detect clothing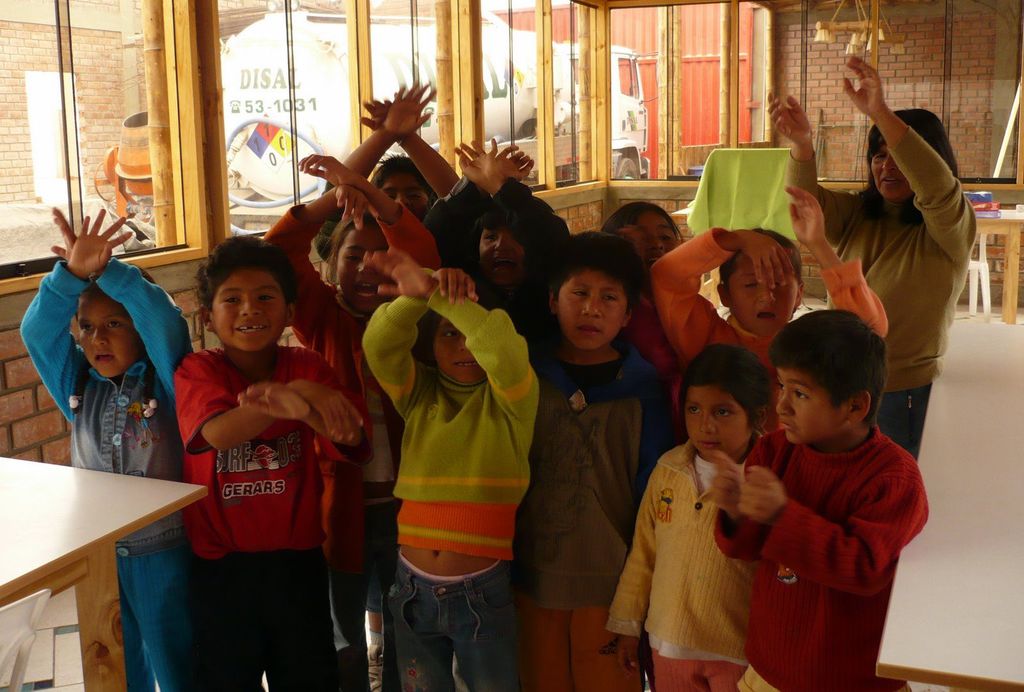
l=429, t=172, r=557, b=317
